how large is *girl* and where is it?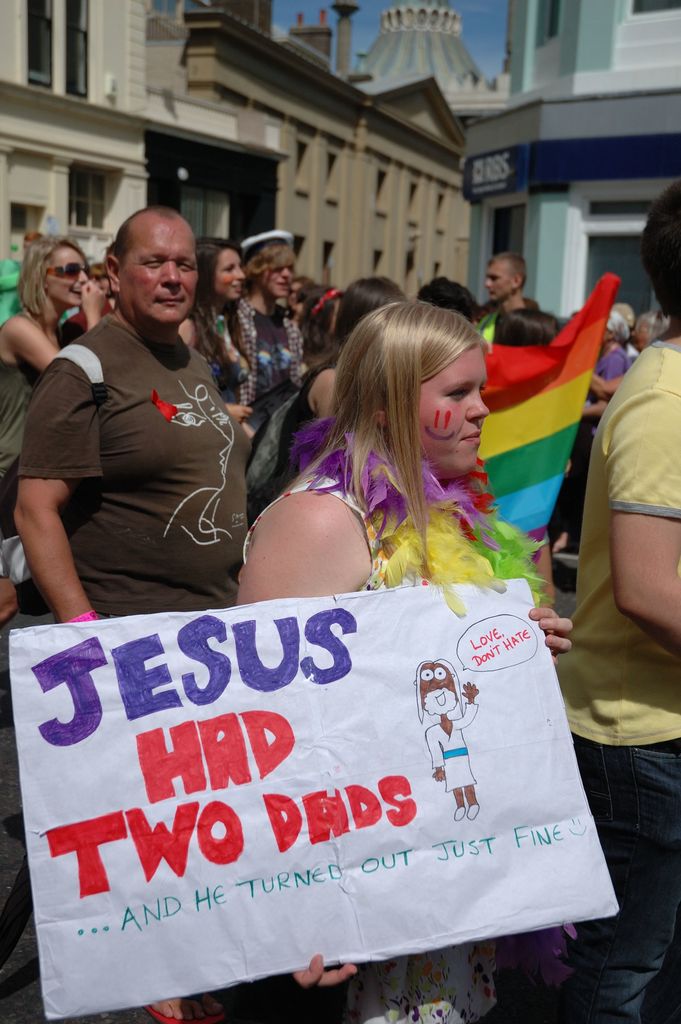
Bounding box: (0,234,103,608).
